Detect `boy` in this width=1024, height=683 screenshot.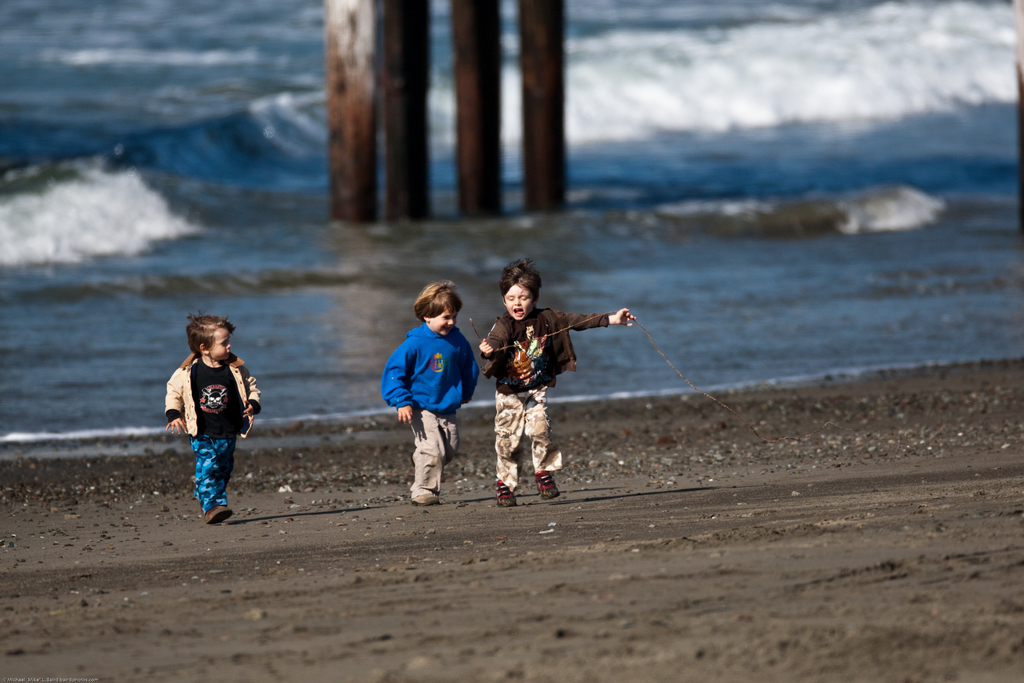
Detection: [383, 279, 474, 506].
